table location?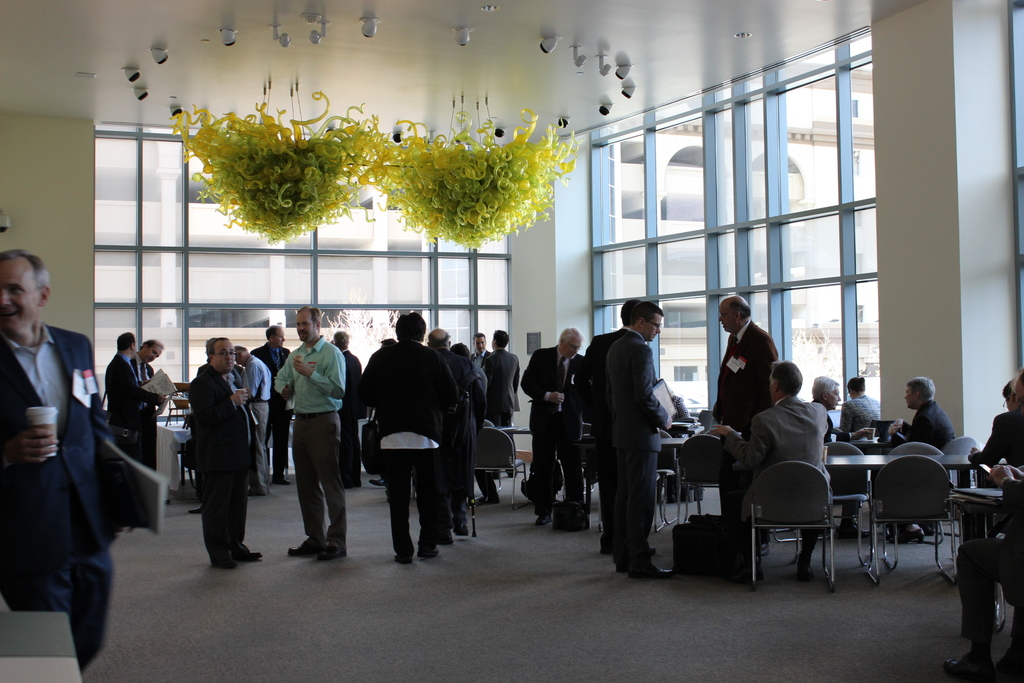
l=652, t=426, r=699, b=537
